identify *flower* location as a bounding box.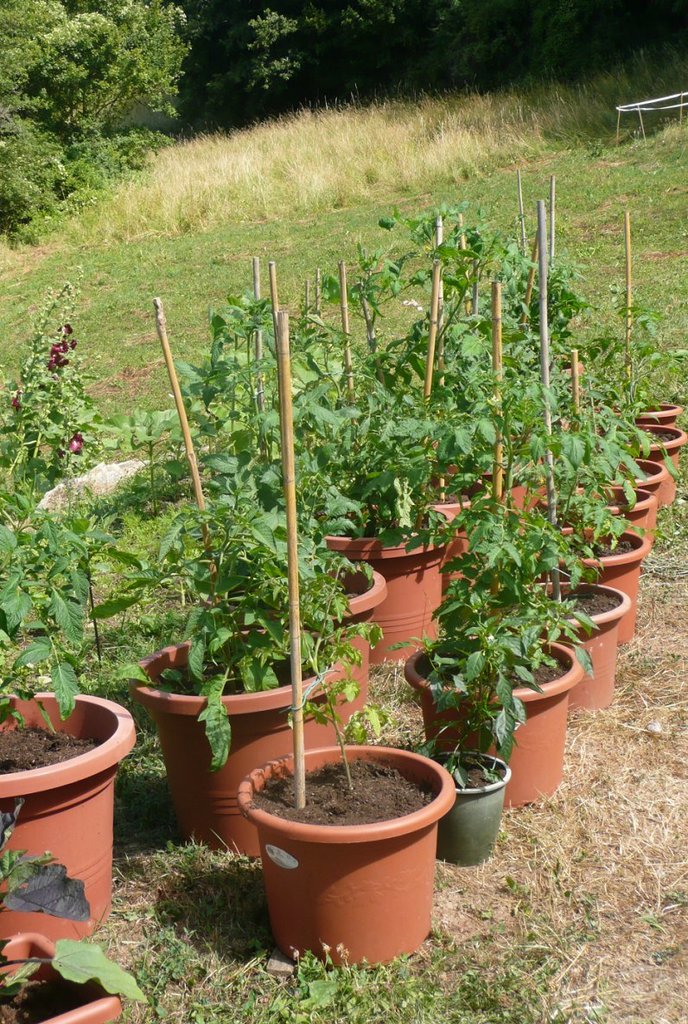
bbox=(43, 328, 75, 370).
